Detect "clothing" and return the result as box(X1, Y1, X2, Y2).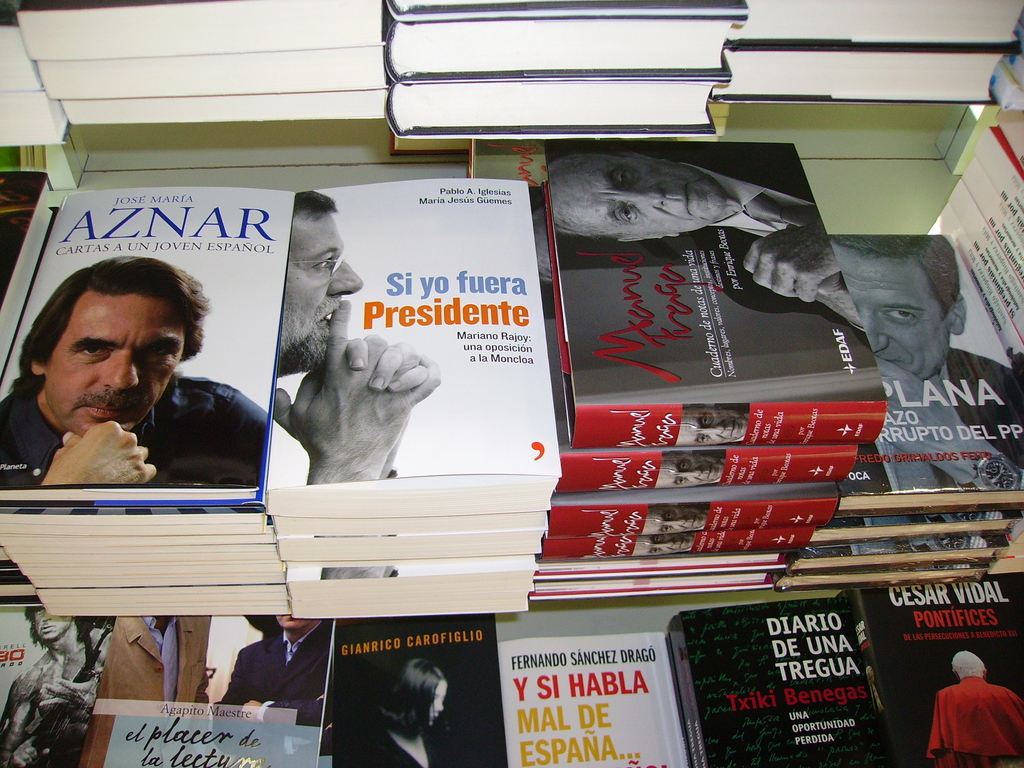
box(348, 716, 454, 767).
